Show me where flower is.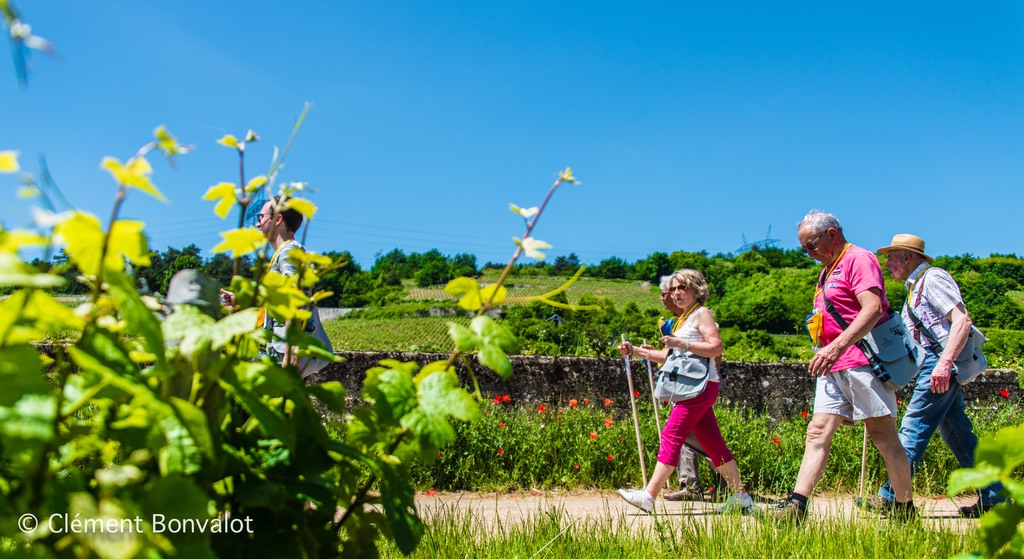
flower is at [left=997, top=392, right=1007, bottom=401].
